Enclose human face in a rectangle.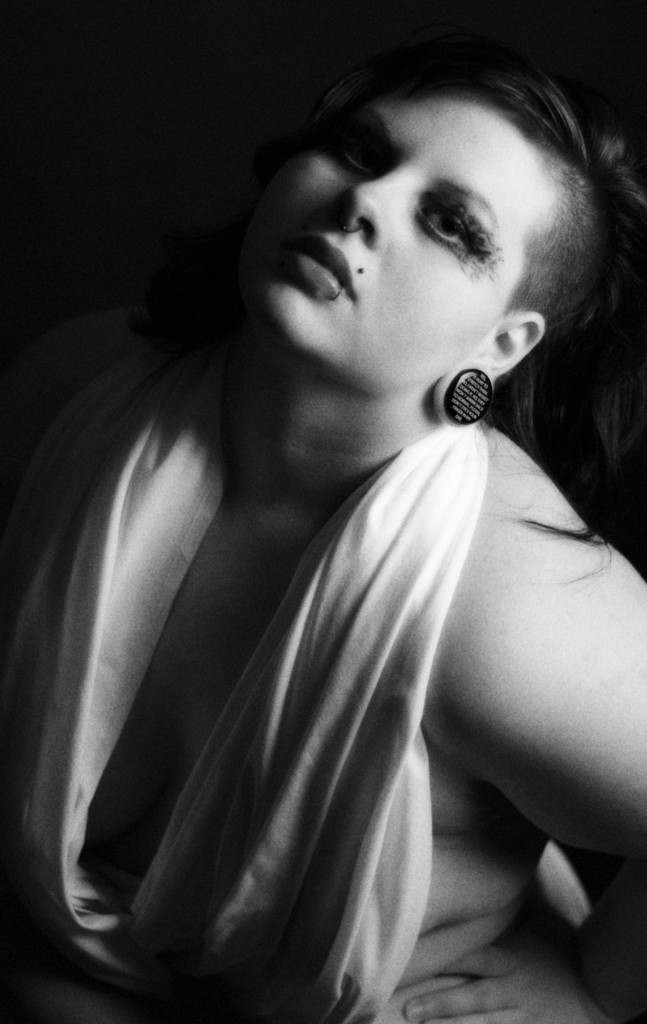
256/83/557/393.
